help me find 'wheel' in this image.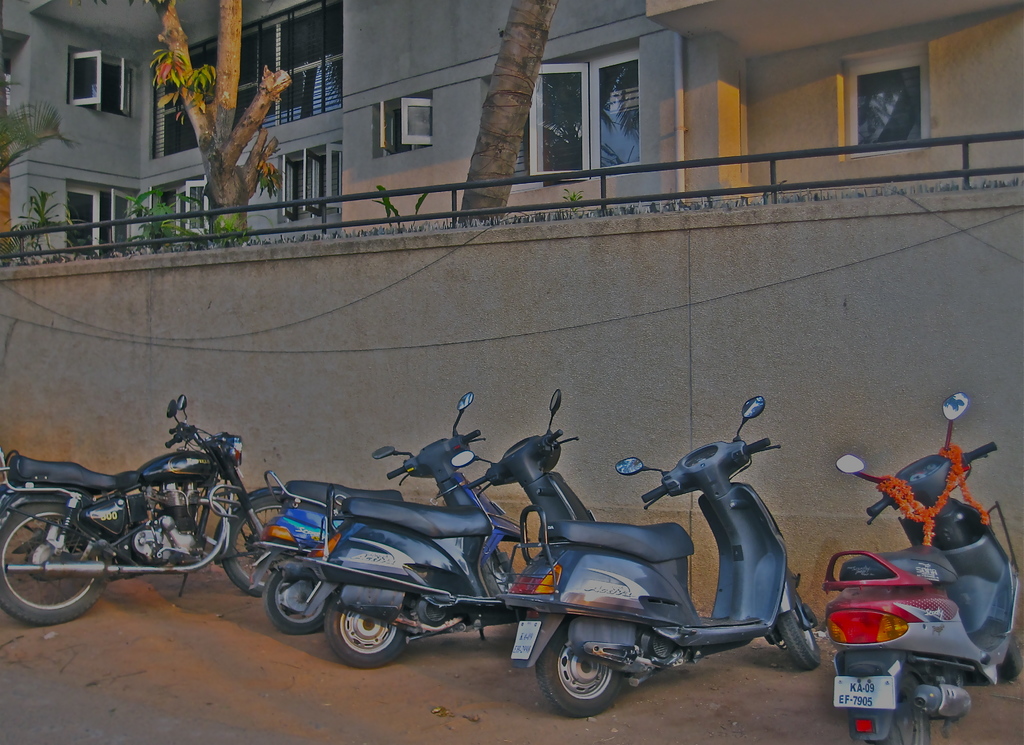
Found it: box=[776, 583, 822, 672].
